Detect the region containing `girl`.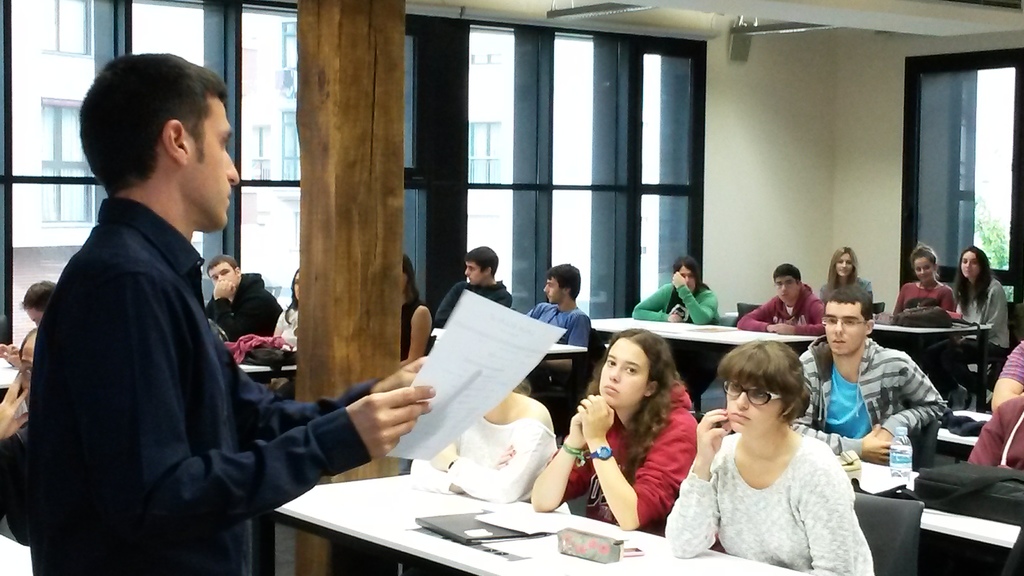
x1=660, y1=337, x2=877, y2=575.
